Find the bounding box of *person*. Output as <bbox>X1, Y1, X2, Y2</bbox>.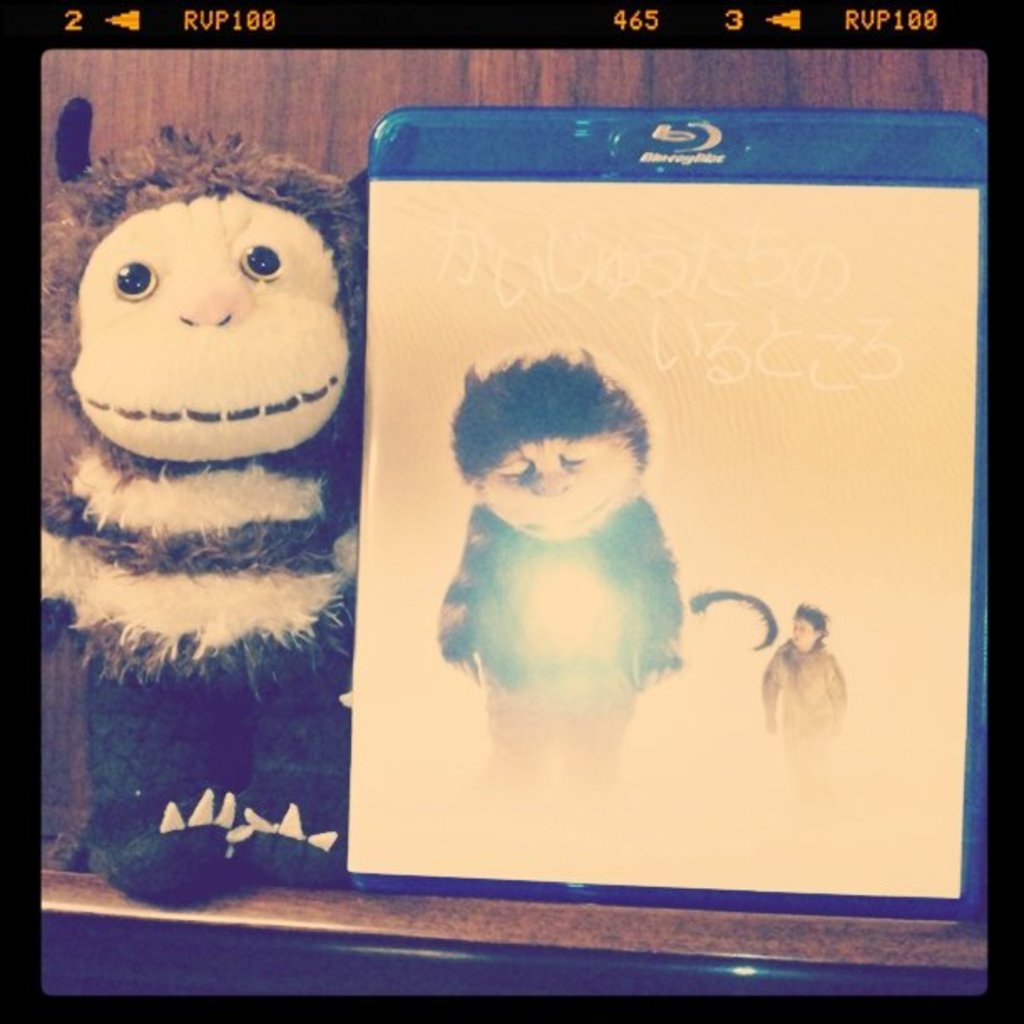
<bbox>763, 589, 835, 730</bbox>.
